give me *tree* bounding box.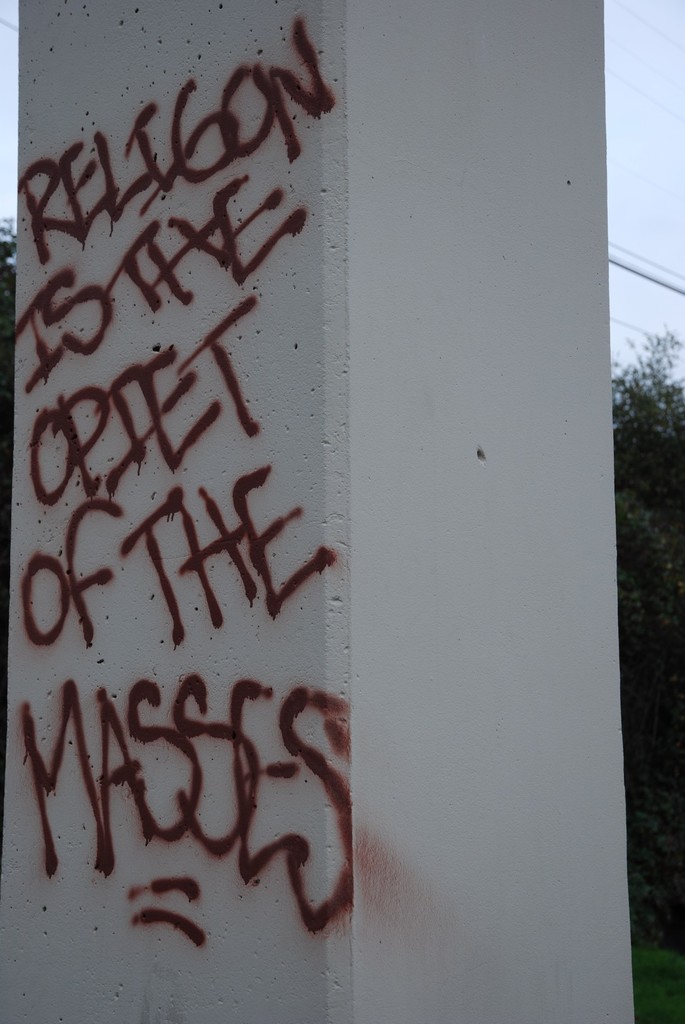
BBox(604, 316, 683, 1015).
